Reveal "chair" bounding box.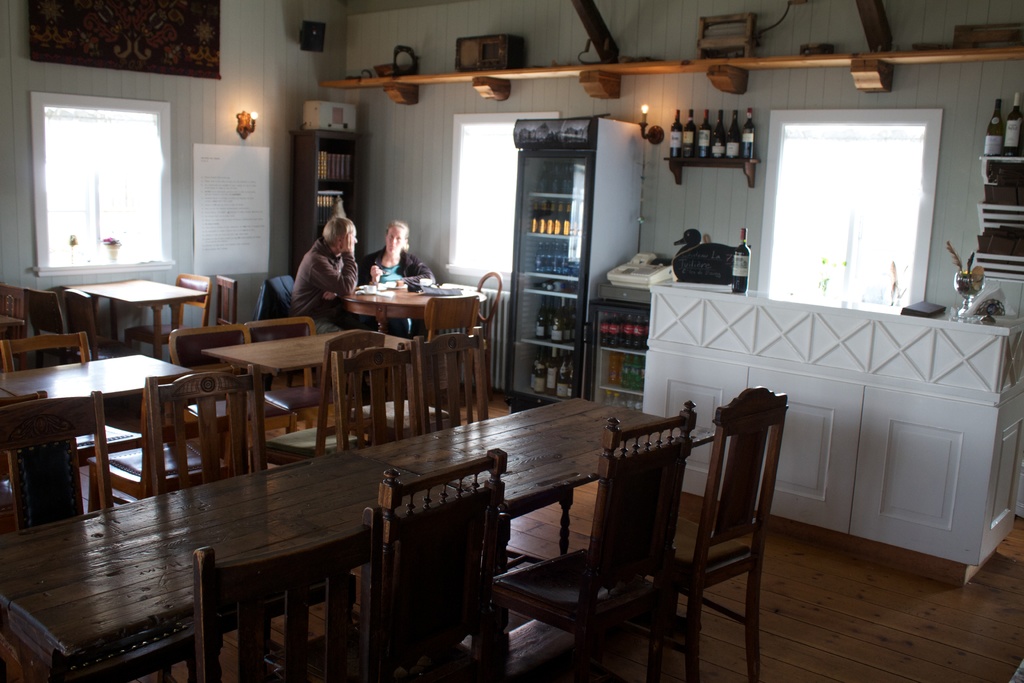
Revealed: region(254, 317, 316, 427).
